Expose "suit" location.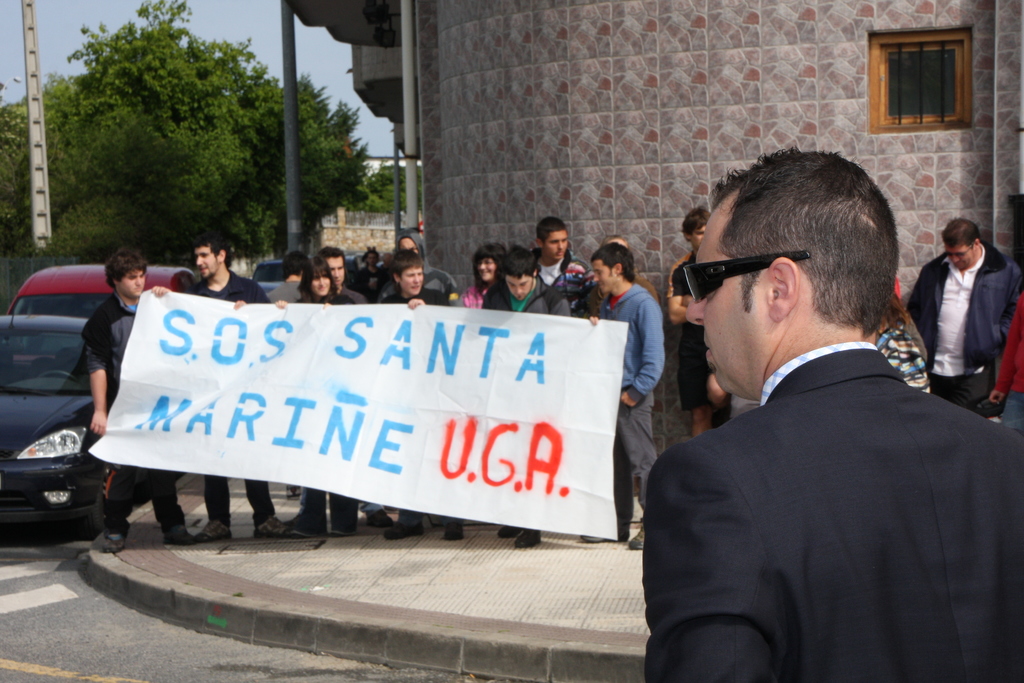
Exposed at 631, 261, 1016, 673.
